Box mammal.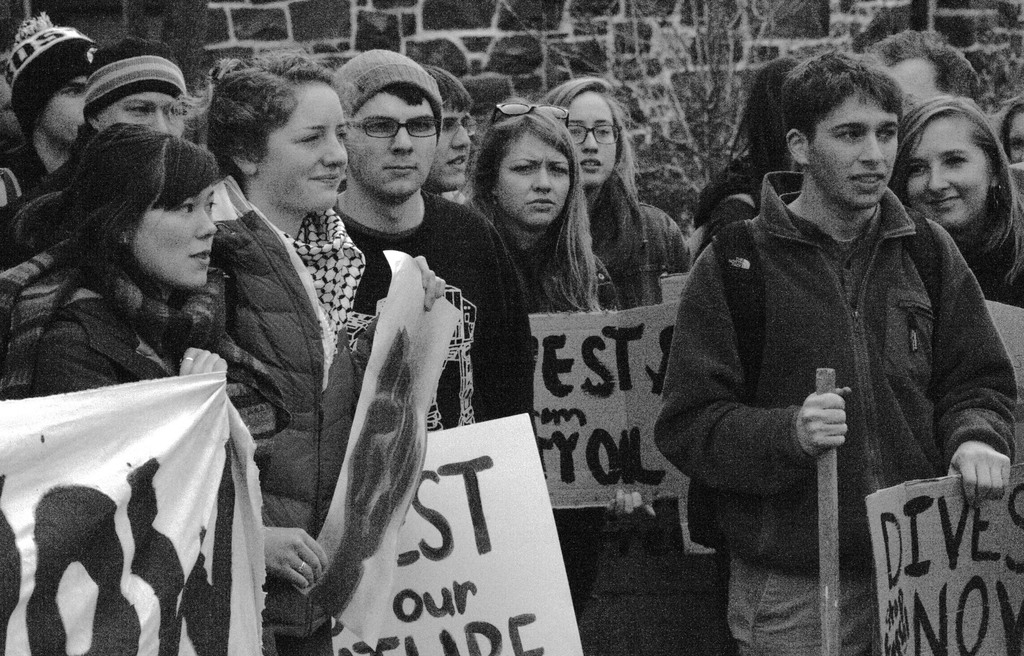
l=886, t=97, r=1023, b=310.
